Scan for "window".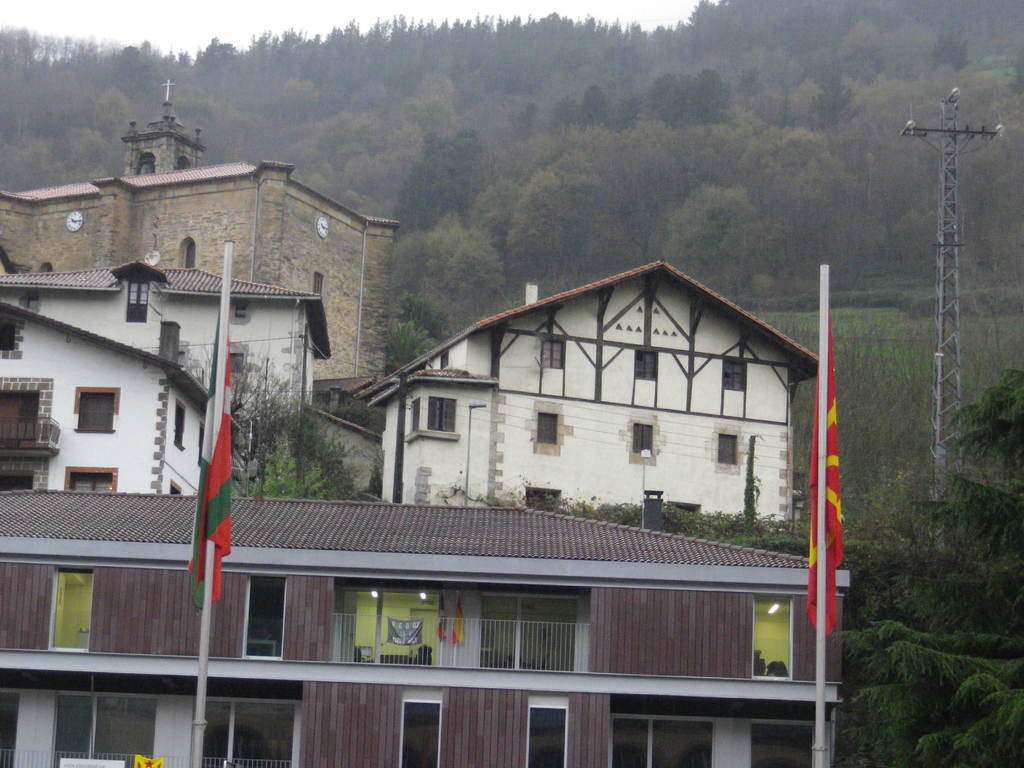
Scan result: x1=428, y1=401, x2=456, y2=433.
